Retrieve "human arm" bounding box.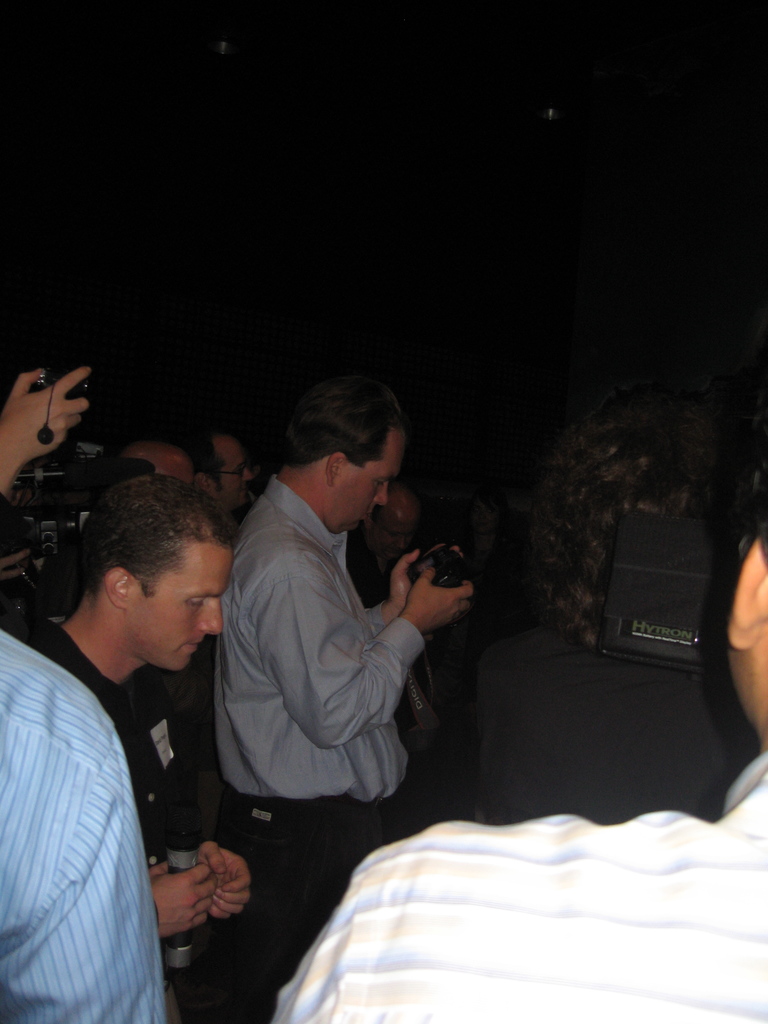
Bounding box: box(200, 842, 257, 923).
